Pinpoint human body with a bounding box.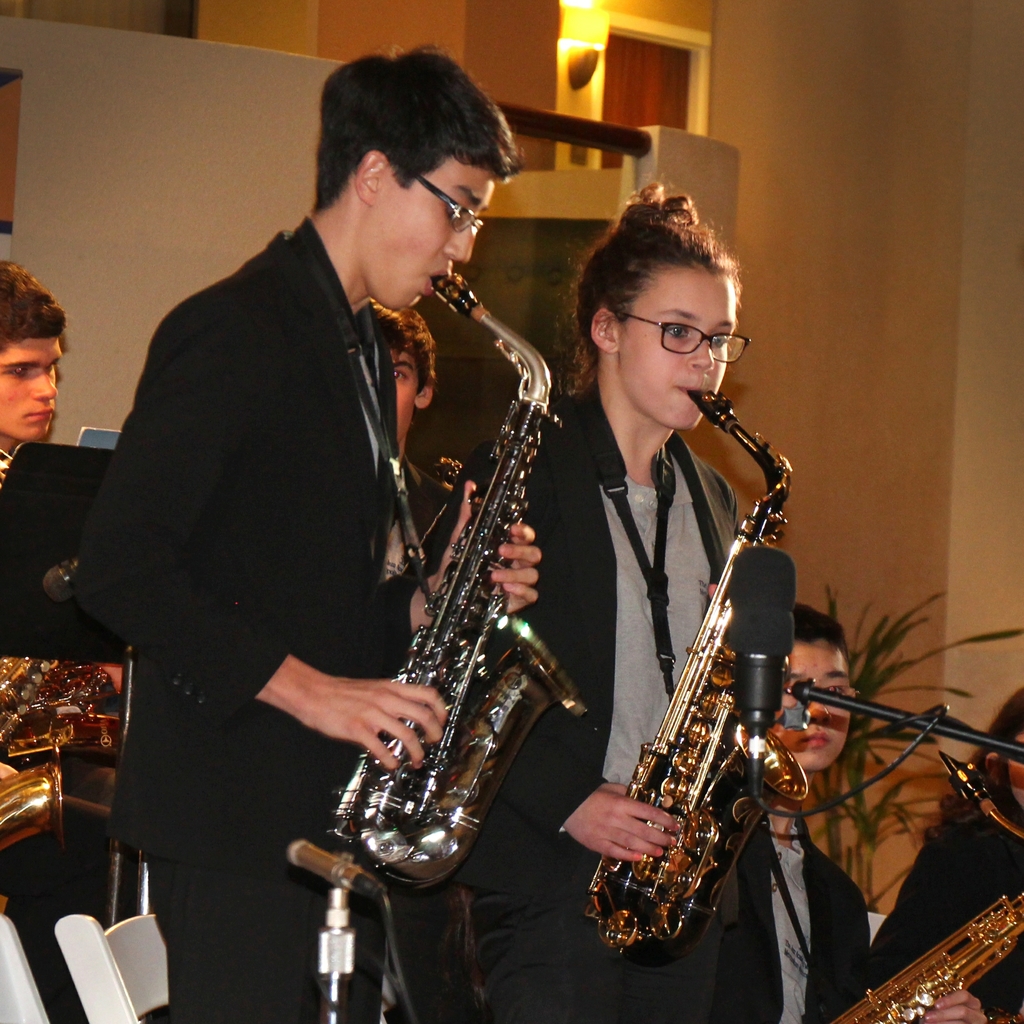
pyautogui.locateOnScreen(86, 83, 518, 995).
